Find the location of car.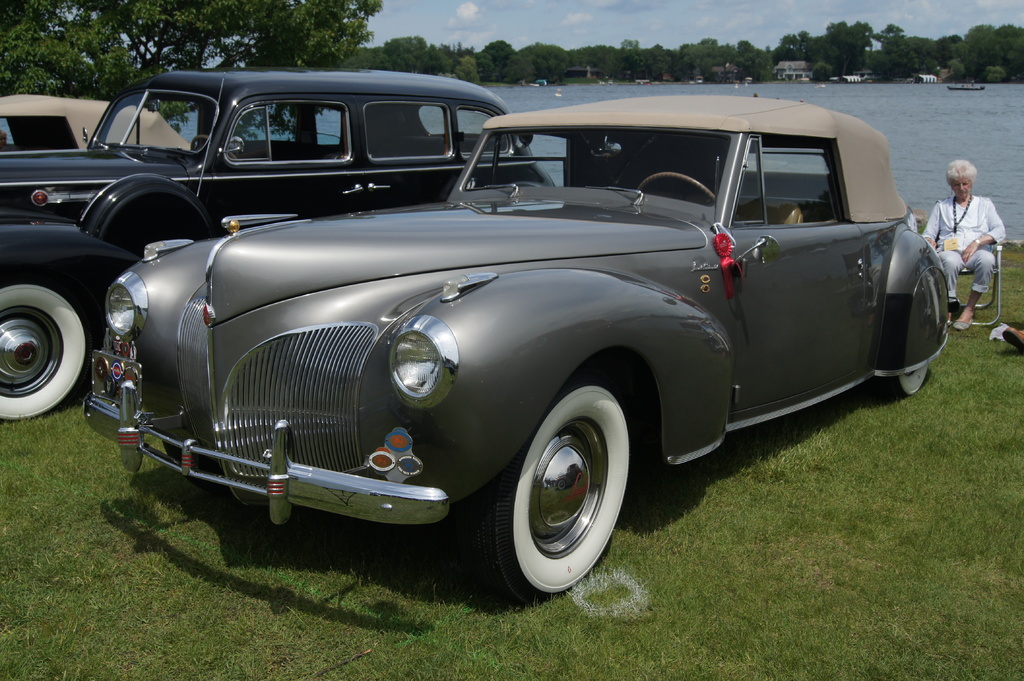
Location: left=0, top=67, right=555, bottom=417.
